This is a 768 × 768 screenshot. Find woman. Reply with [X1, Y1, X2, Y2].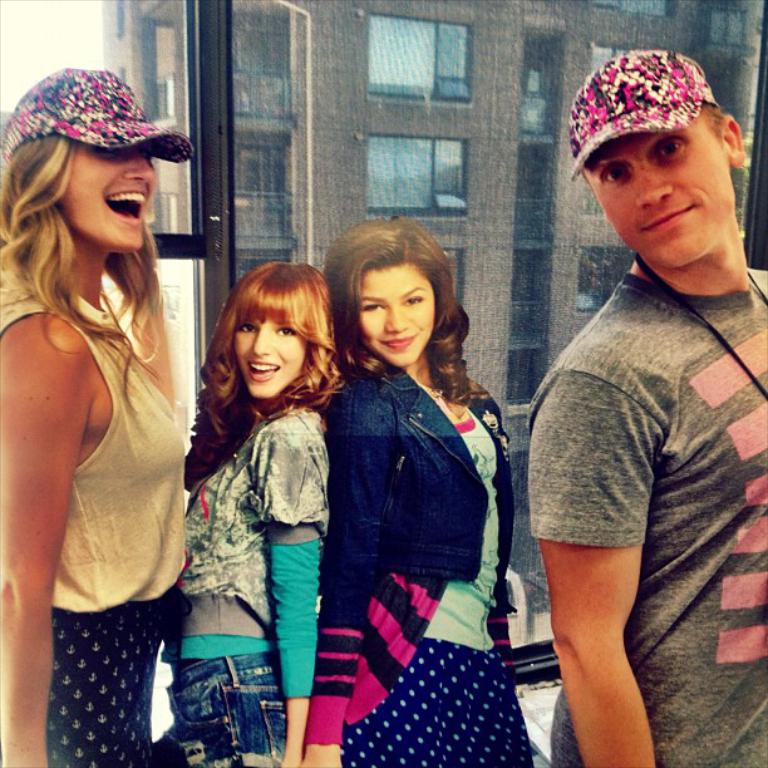
[159, 257, 336, 767].
